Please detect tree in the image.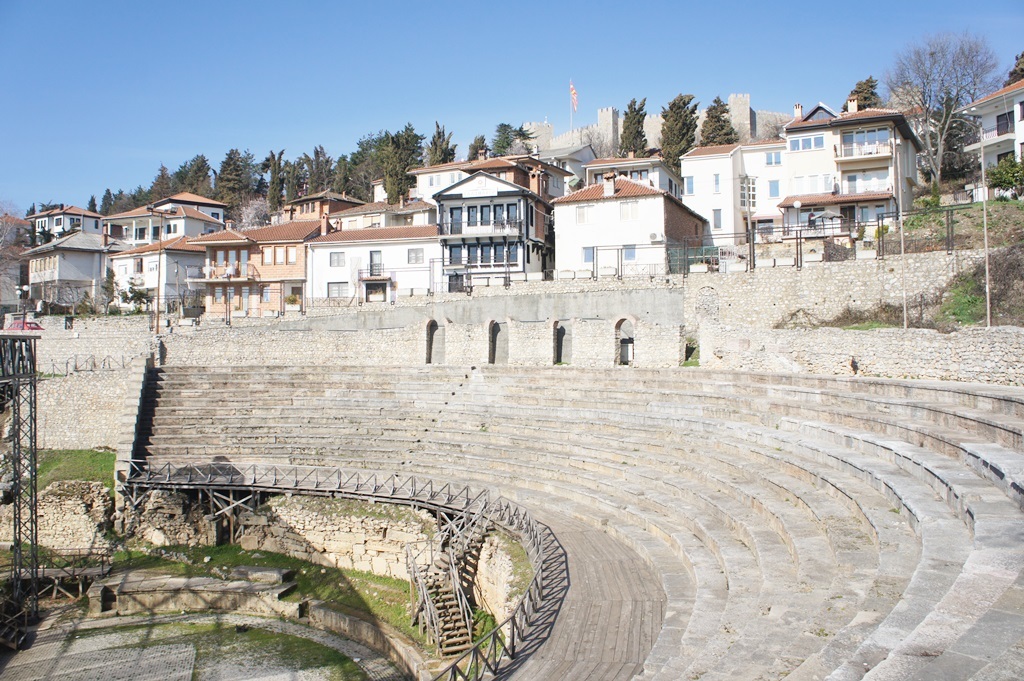
[469,137,492,162].
